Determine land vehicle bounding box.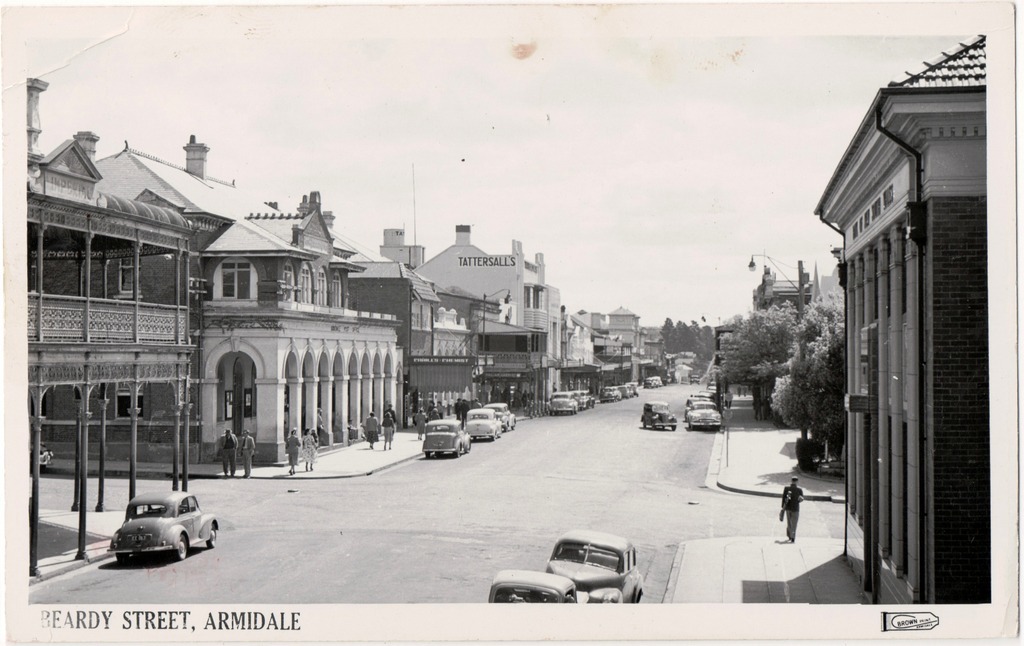
Determined: bbox(681, 396, 713, 425).
